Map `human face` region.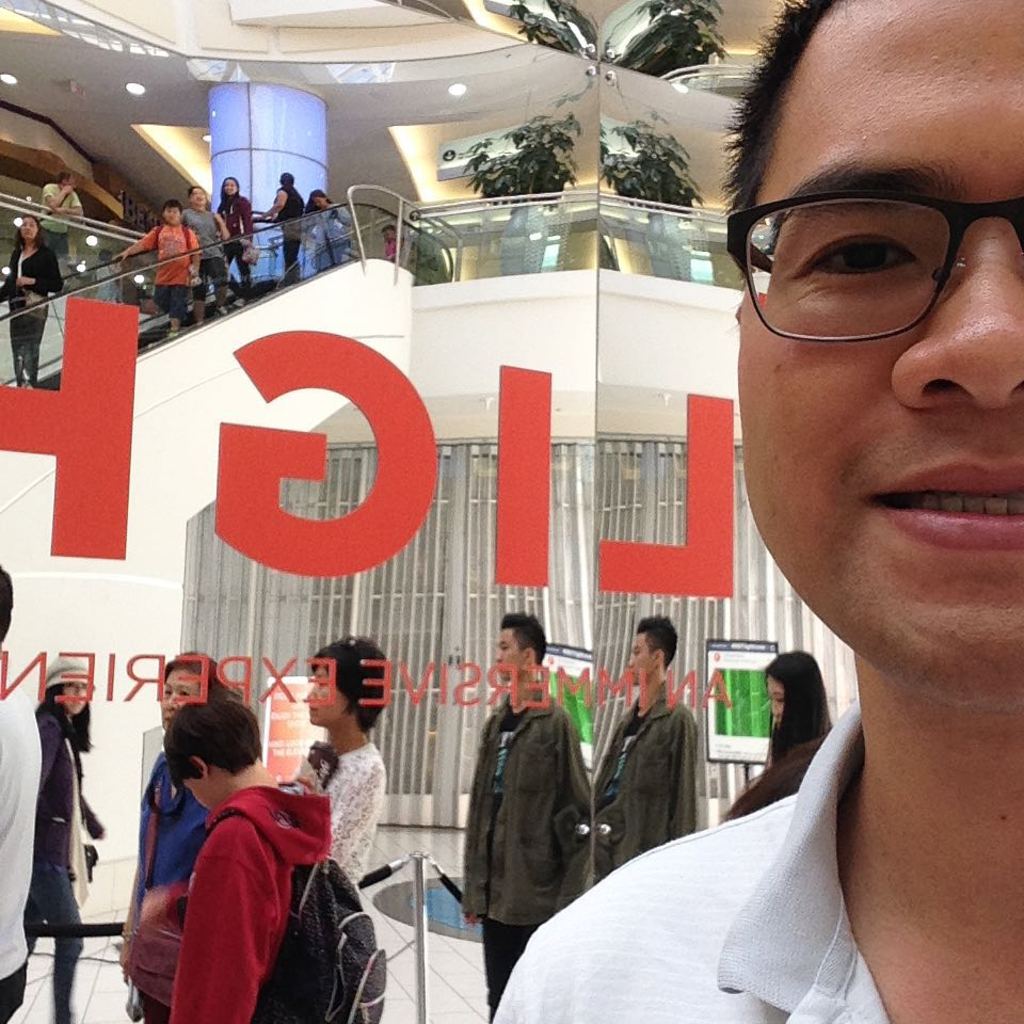
Mapped to 20/218/41/234.
